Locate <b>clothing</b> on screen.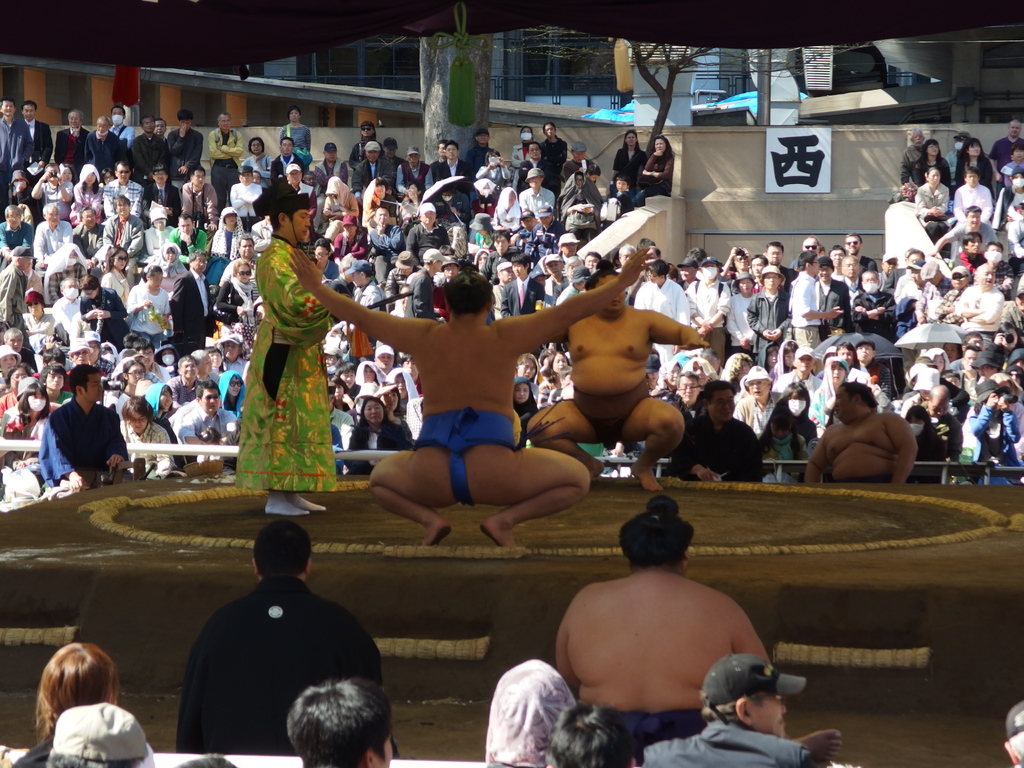
On screen at 525:192:559:221.
